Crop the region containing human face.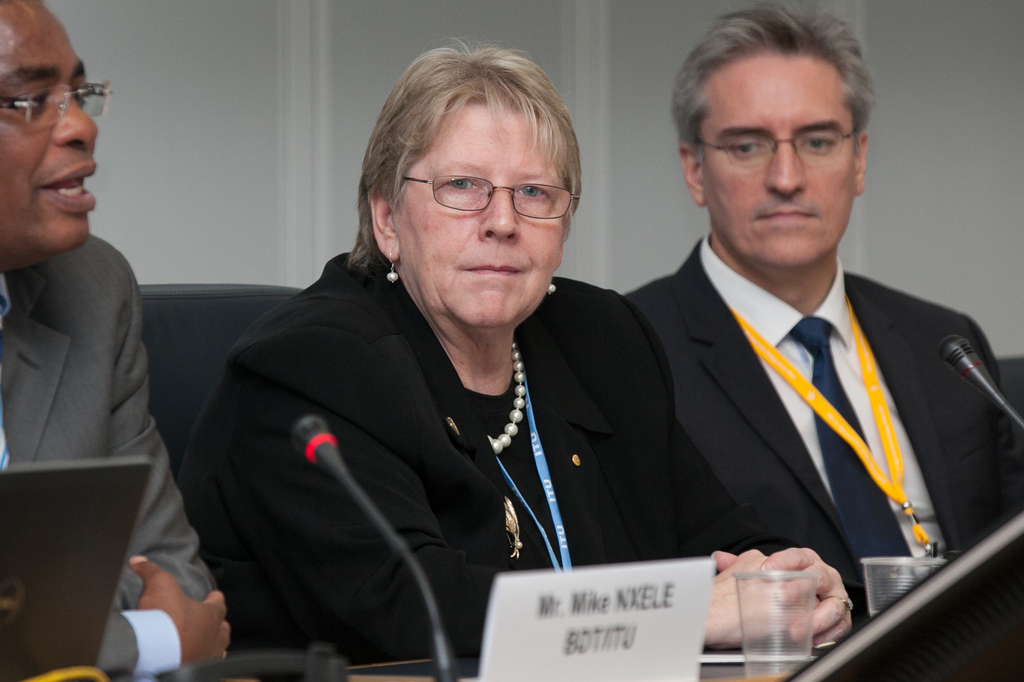
Crop region: box=[701, 53, 854, 269].
